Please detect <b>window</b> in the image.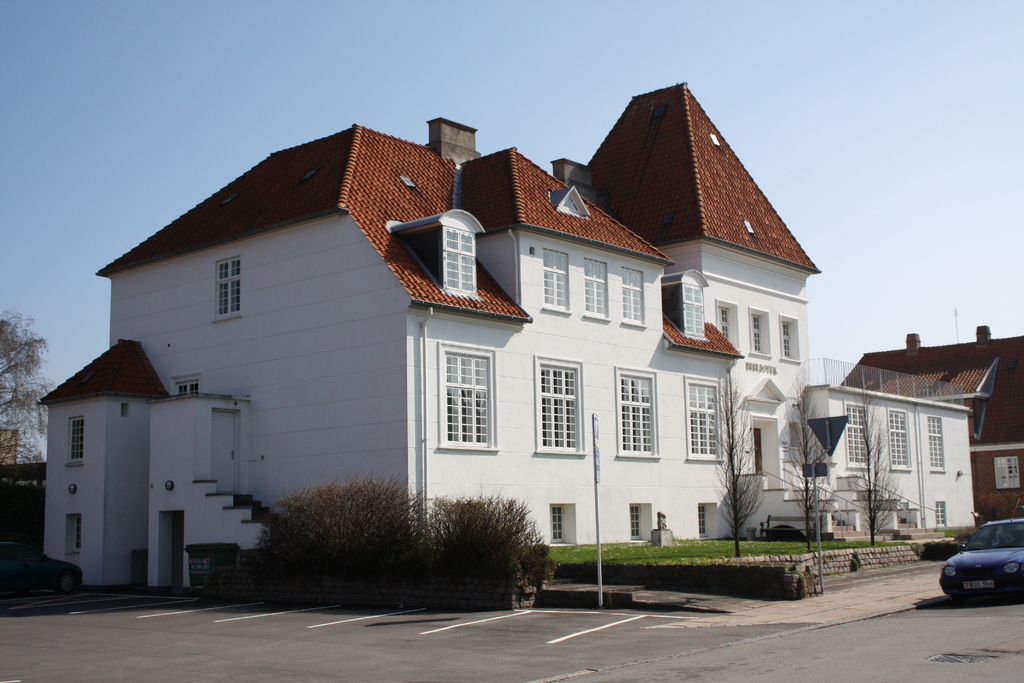
{"left": 534, "top": 362, "right": 580, "bottom": 451}.
